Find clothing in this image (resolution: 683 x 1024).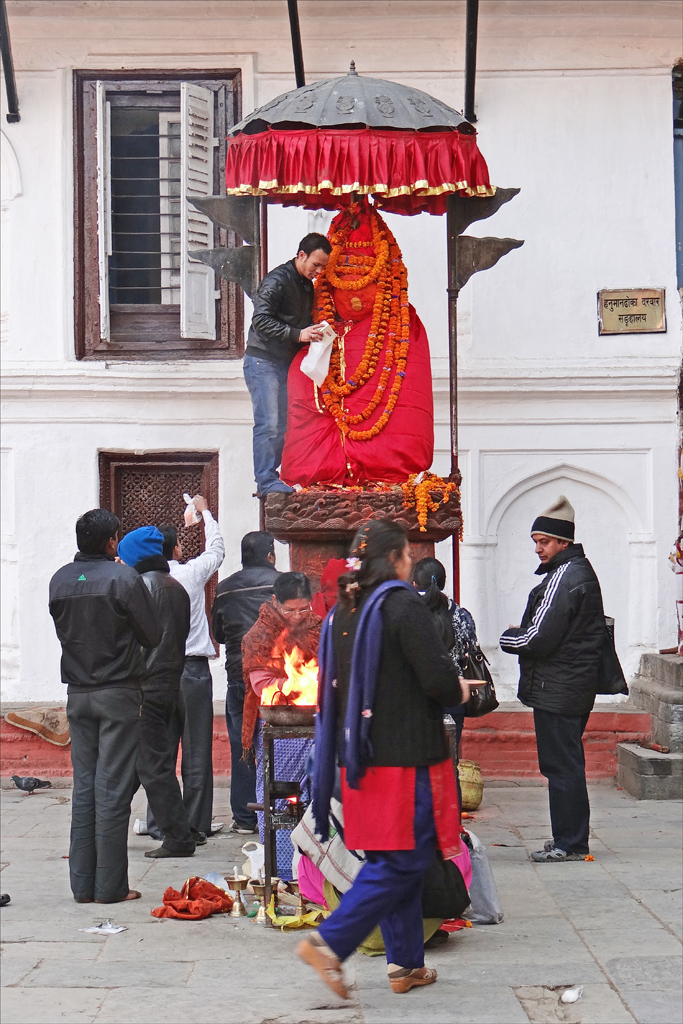
{"left": 49, "top": 556, "right": 155, "bottom": 904}.
